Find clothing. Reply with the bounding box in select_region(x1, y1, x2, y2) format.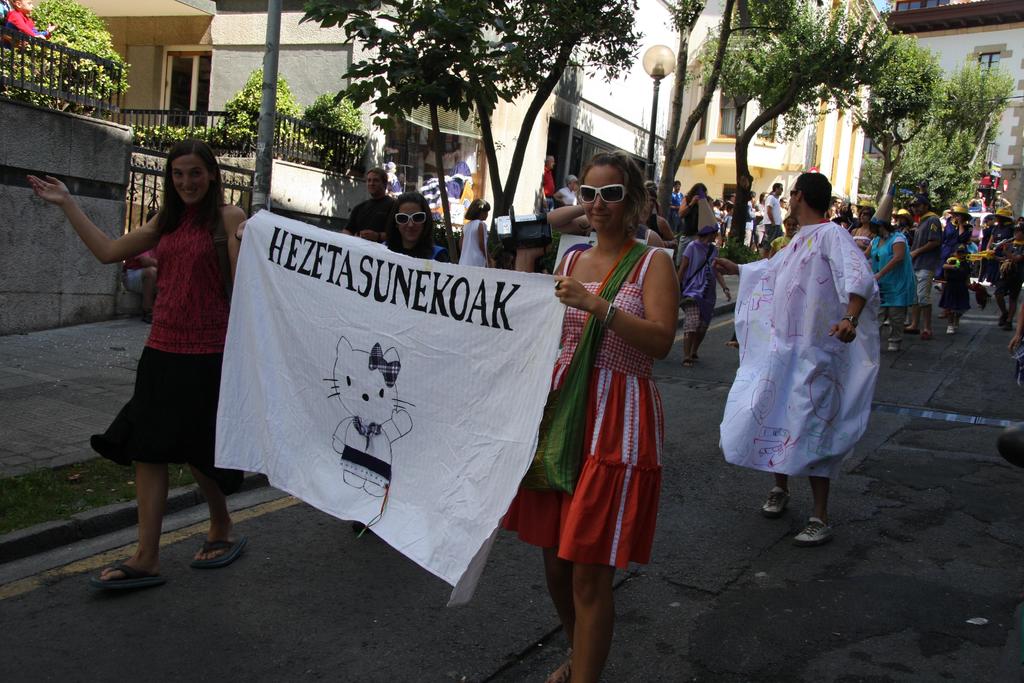
select_region(733, 199, 890, 502).
